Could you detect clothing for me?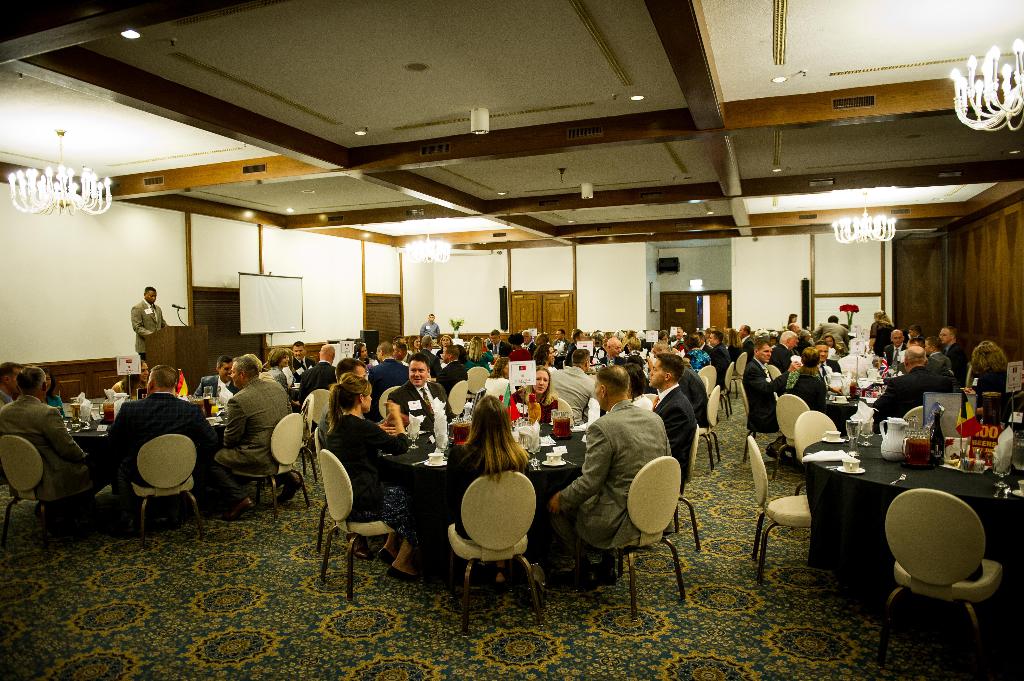
Detection result: (x1=820, y1=318, x2=849, y2=353).
